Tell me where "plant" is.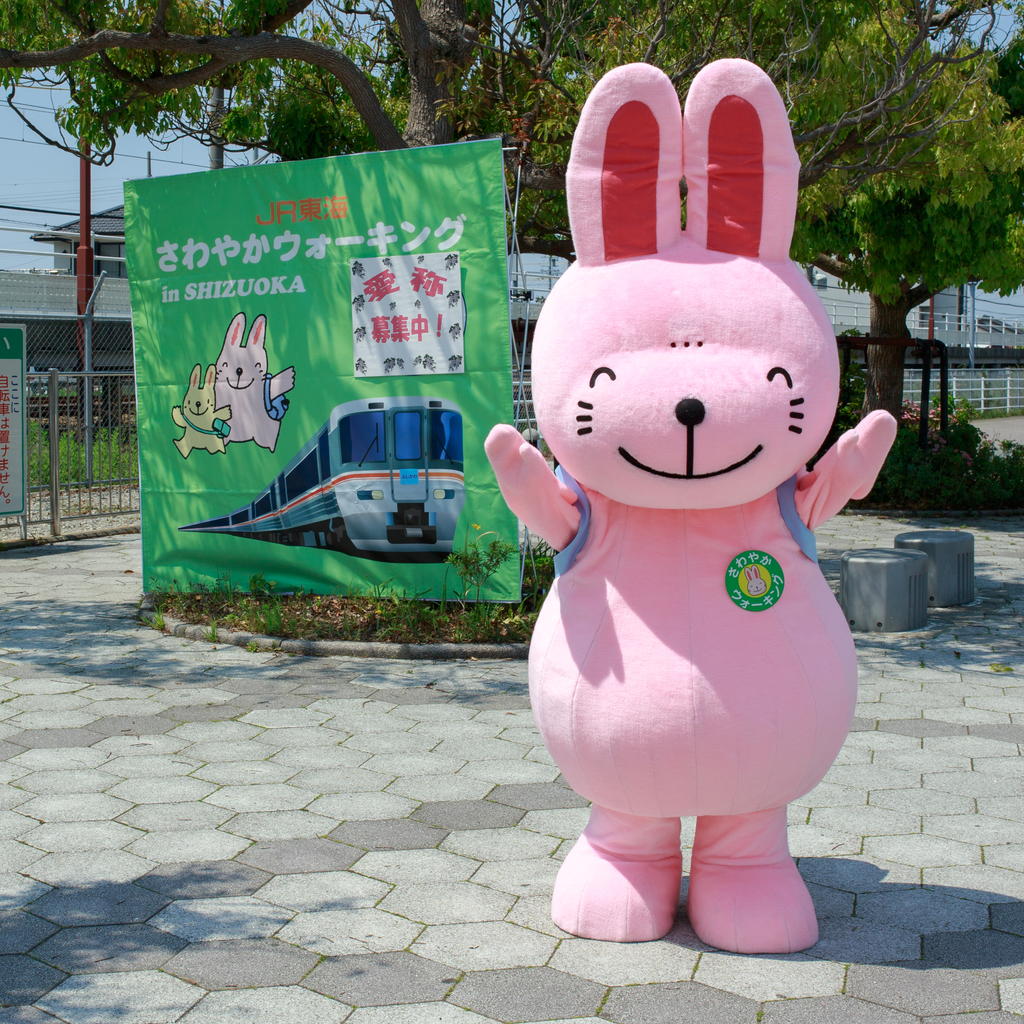
"plant" is at [x1=136, y1=605, x2=165, y2=630].
